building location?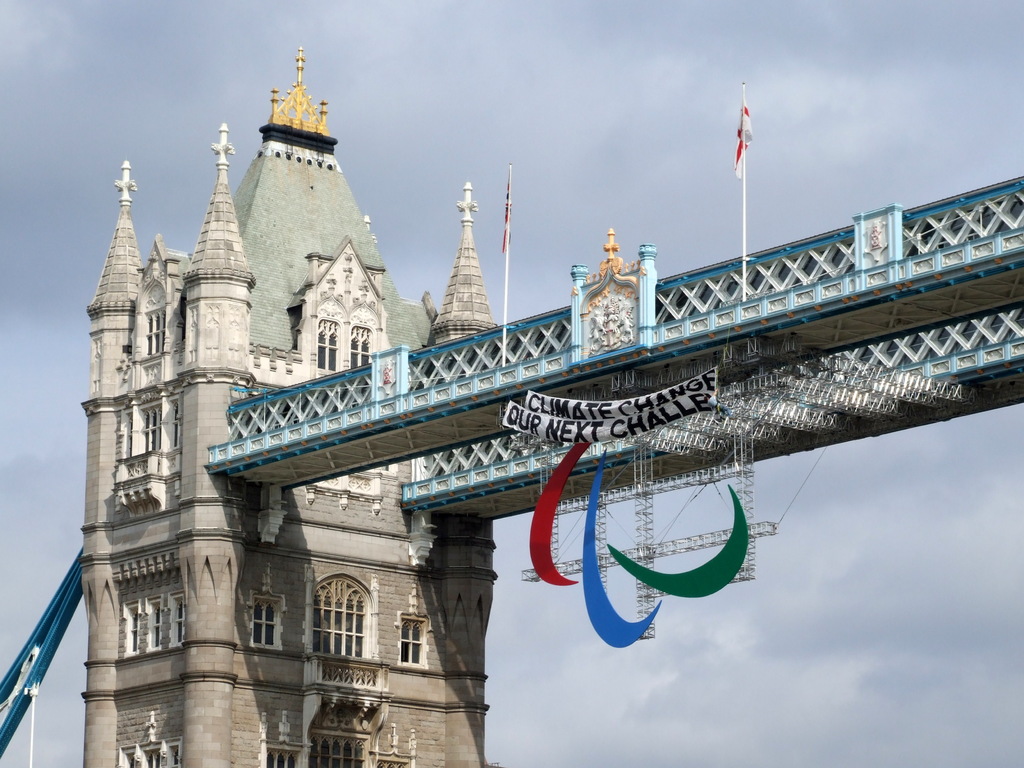
79, 40, 500, 767
